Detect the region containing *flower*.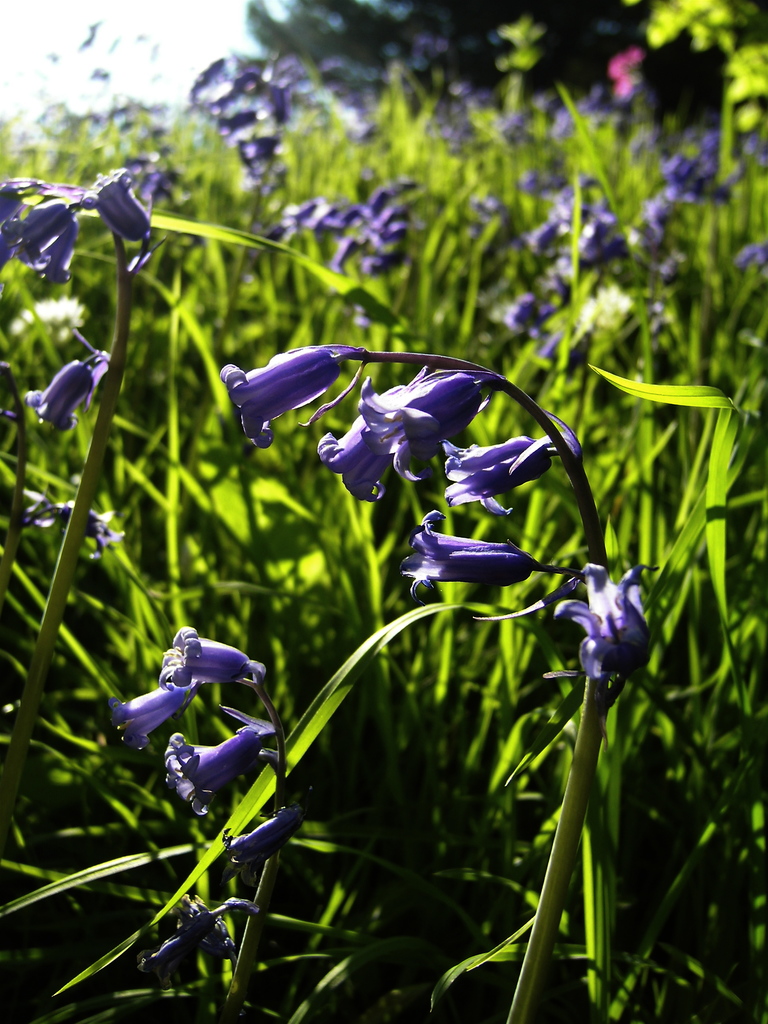
355, 376, 491, 488.
